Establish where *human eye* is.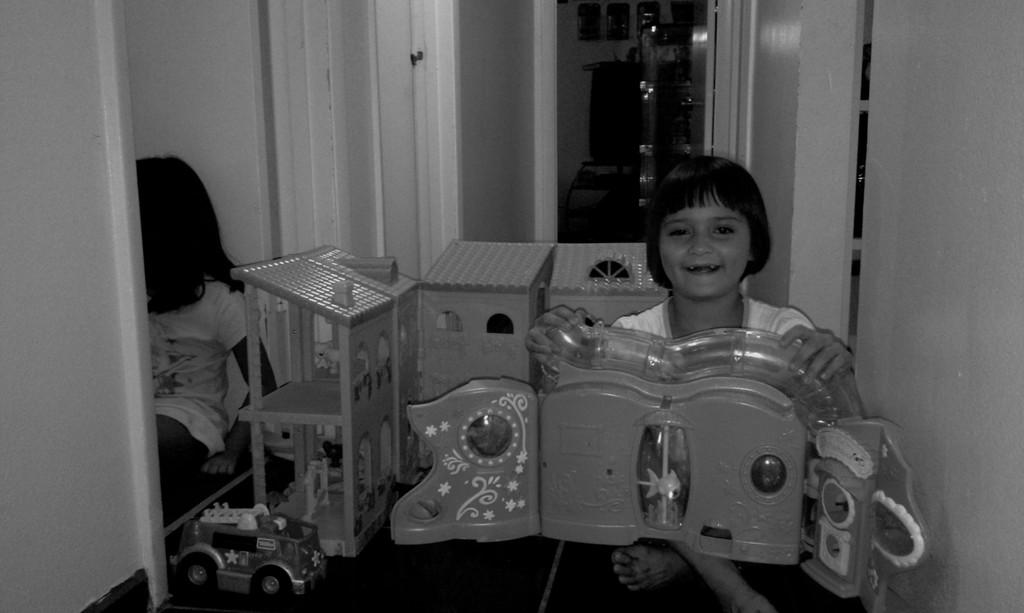
Established at region(719, 220, 736, 239).
